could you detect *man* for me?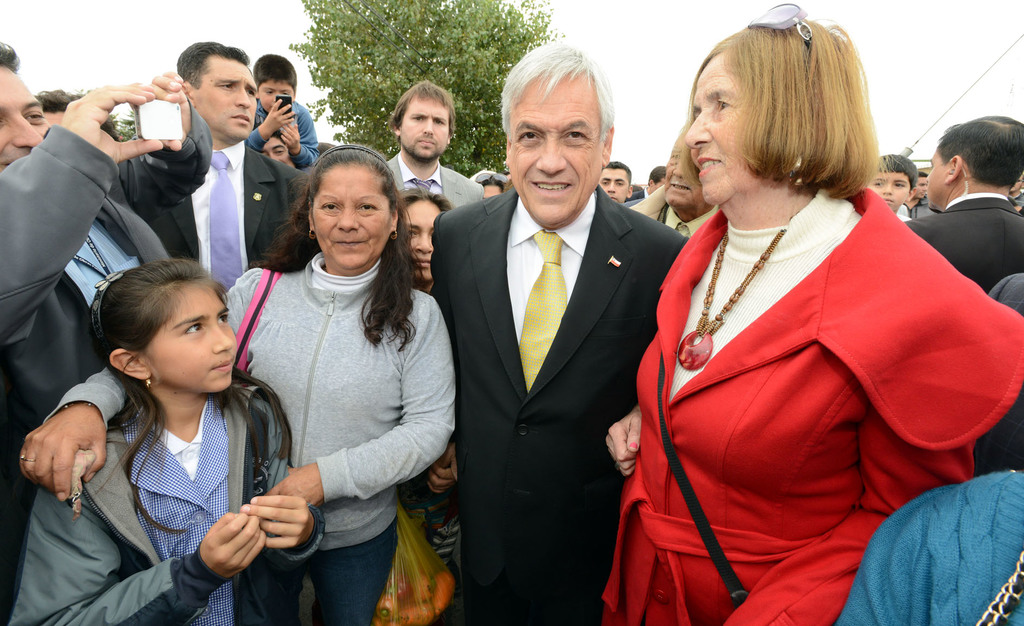
Detection result: bbox=[634, 118, 717, 242].
